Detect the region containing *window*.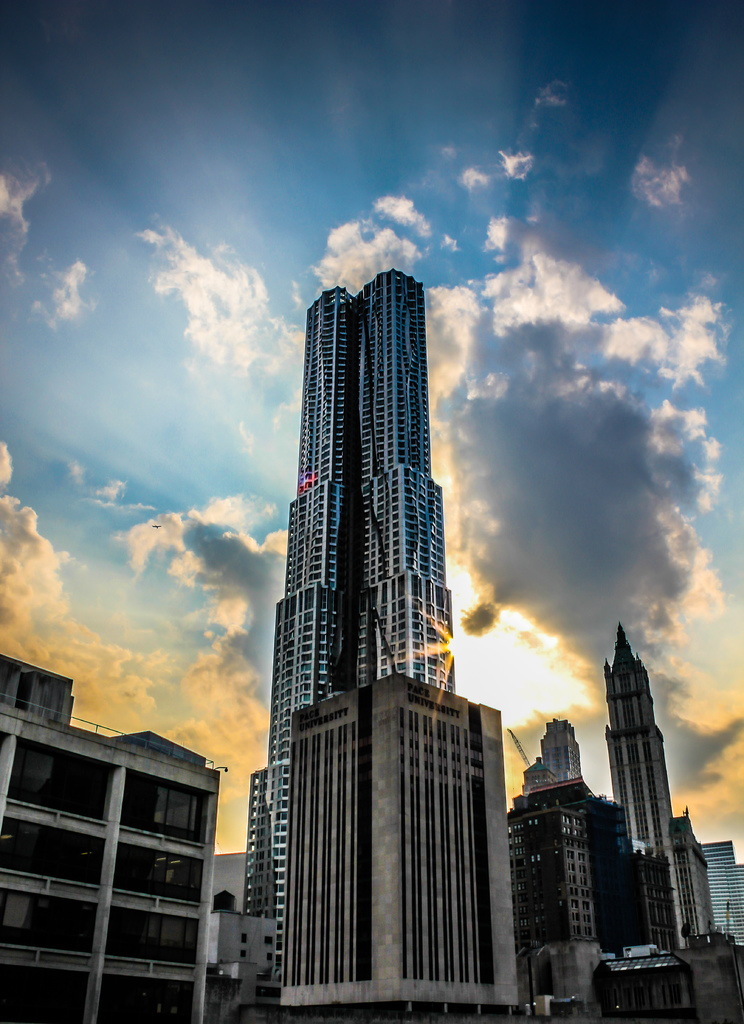
261:935:275:944.
